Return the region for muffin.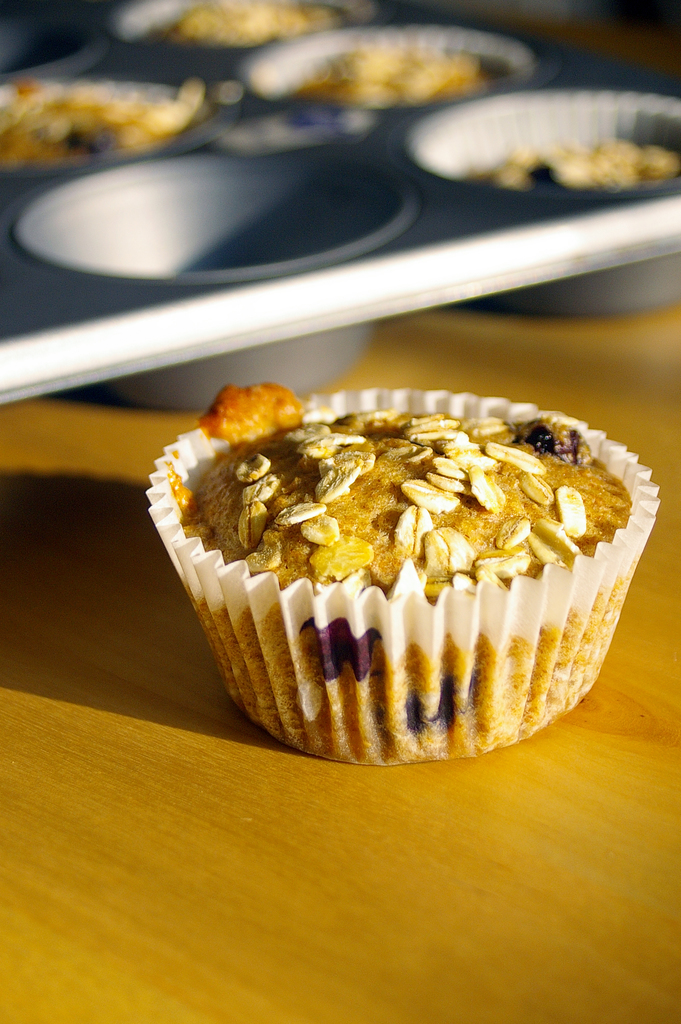
Rect(0, 76, 198, 166).
